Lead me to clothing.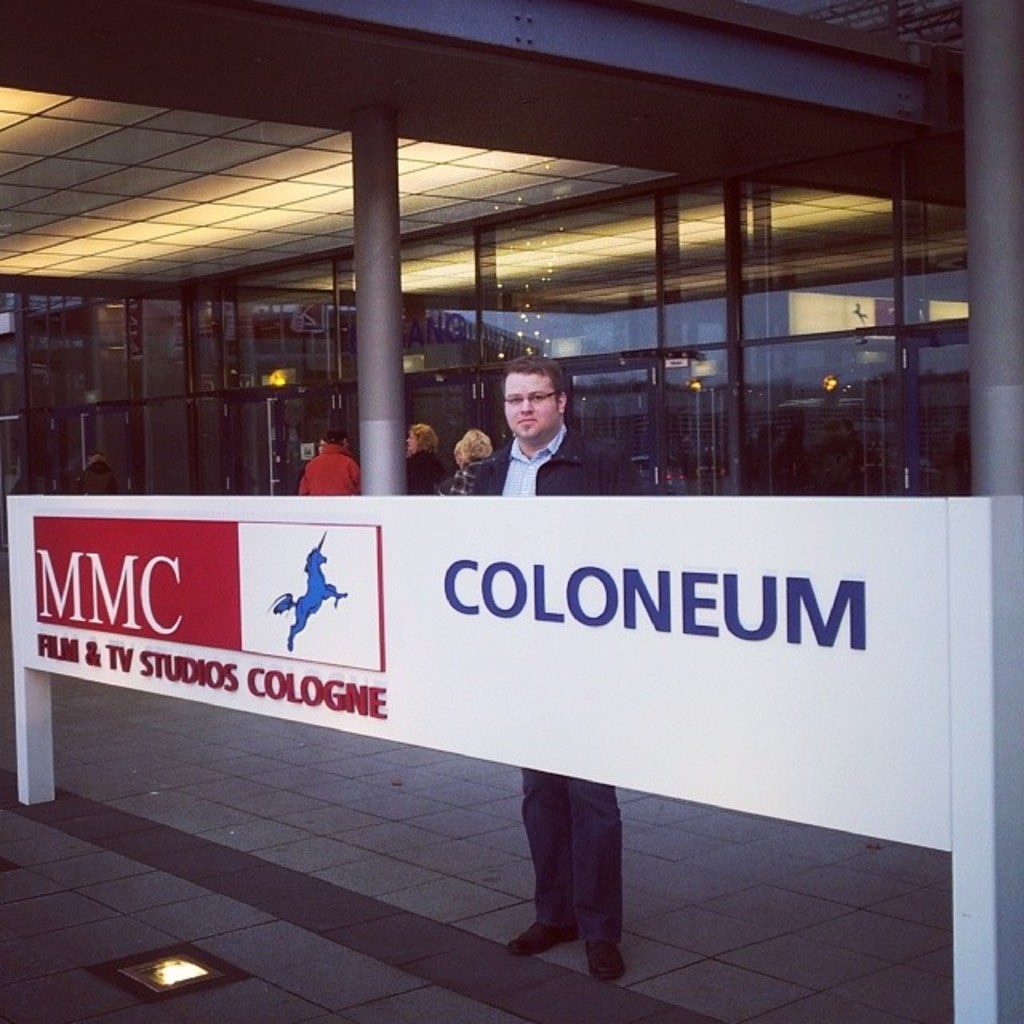
Lead to 454/416/624/954.
